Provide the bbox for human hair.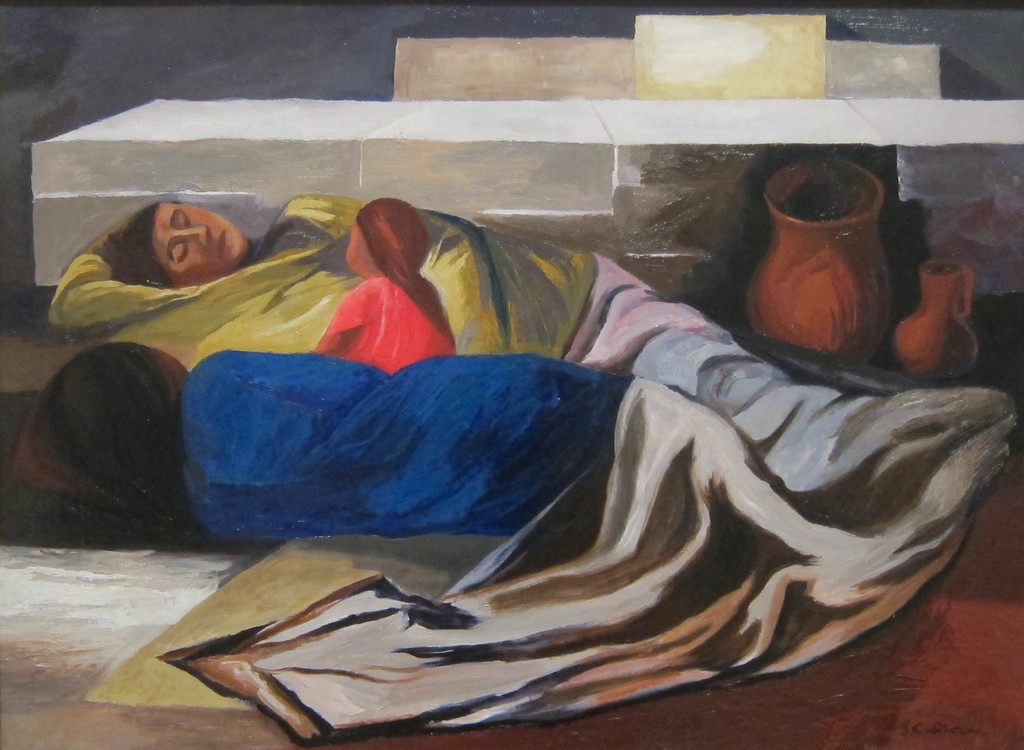
22, 345, 190, 571.
